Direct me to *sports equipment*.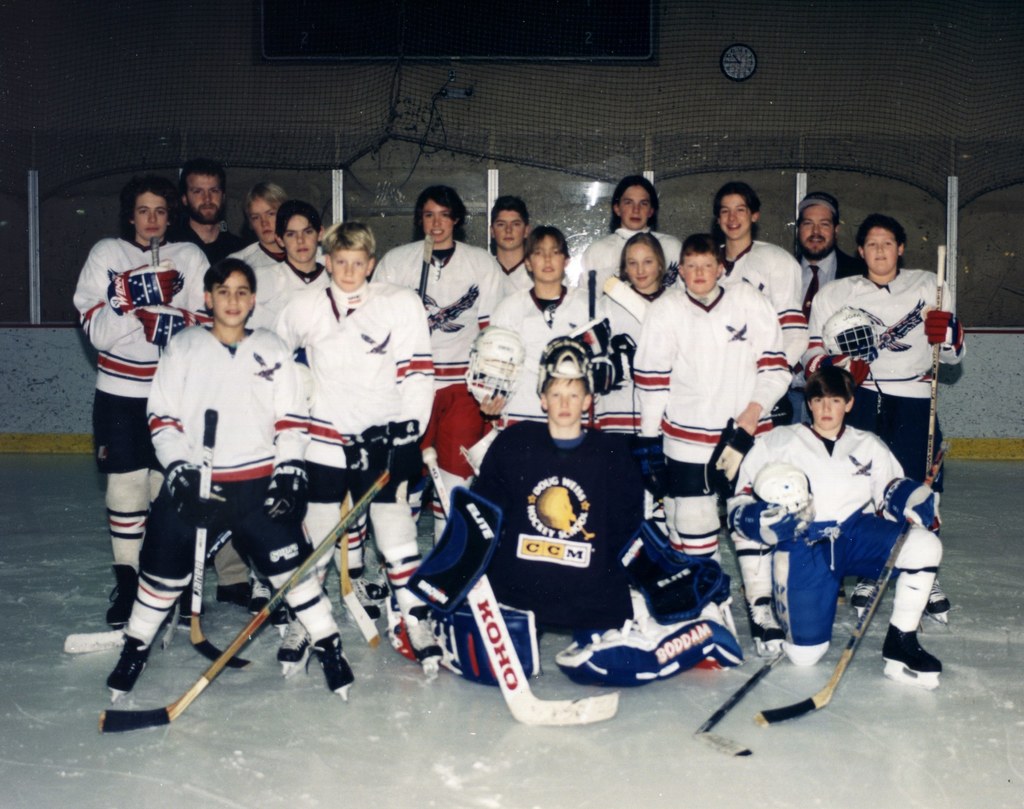
Direction: bbox=(305, 632, 361, 699).
